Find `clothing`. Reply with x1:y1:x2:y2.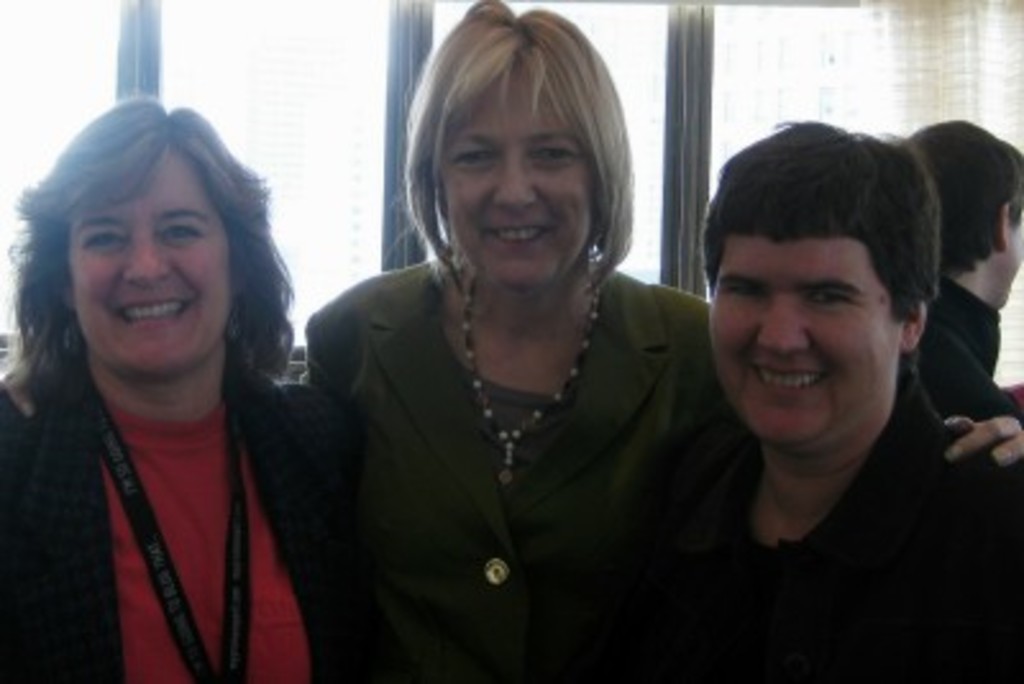
0:366:381:681.
